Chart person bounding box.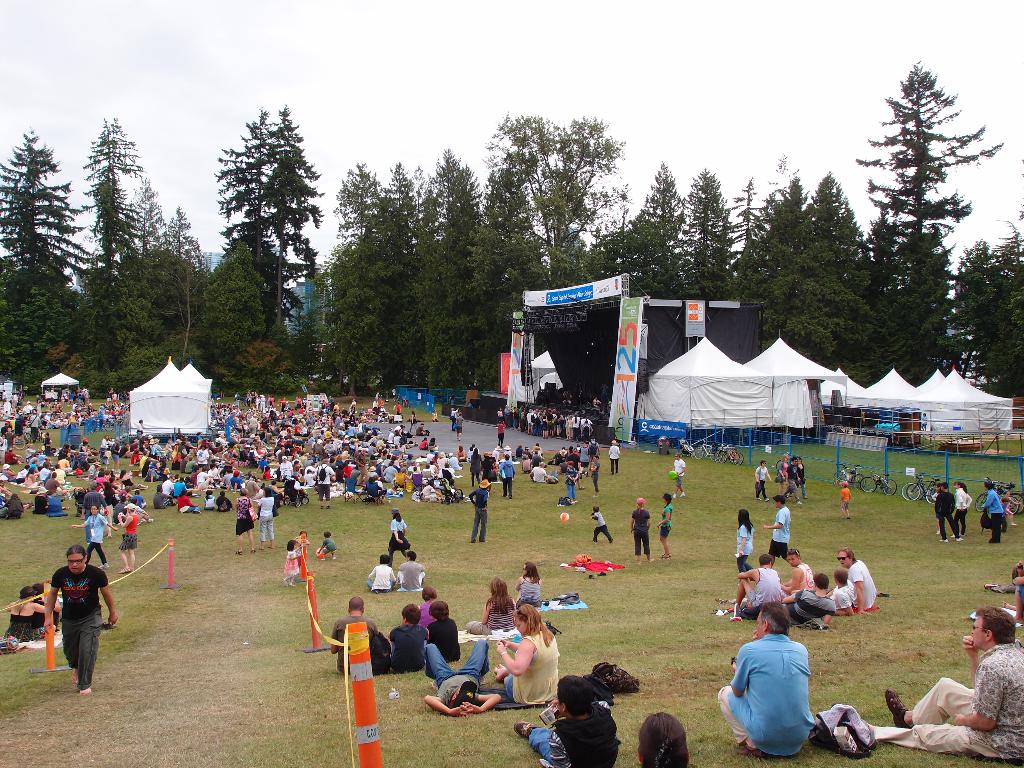
Charted: (x1=367, y1=555, x2=400, y2=592).
